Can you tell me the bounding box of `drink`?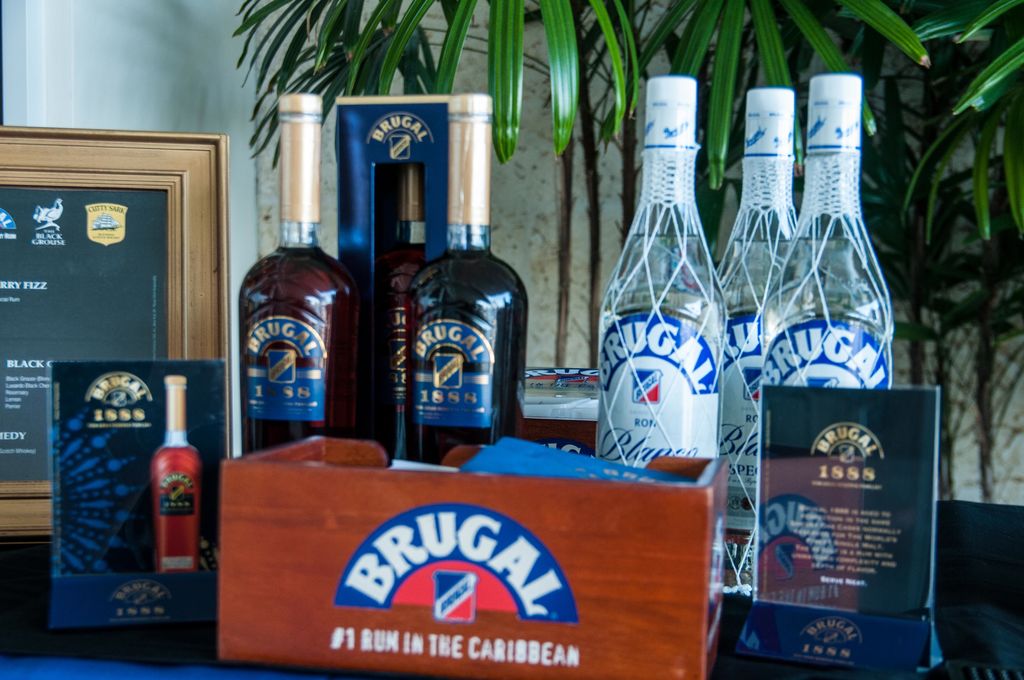
x1=153 y1=380 x2=194 y2=567.
